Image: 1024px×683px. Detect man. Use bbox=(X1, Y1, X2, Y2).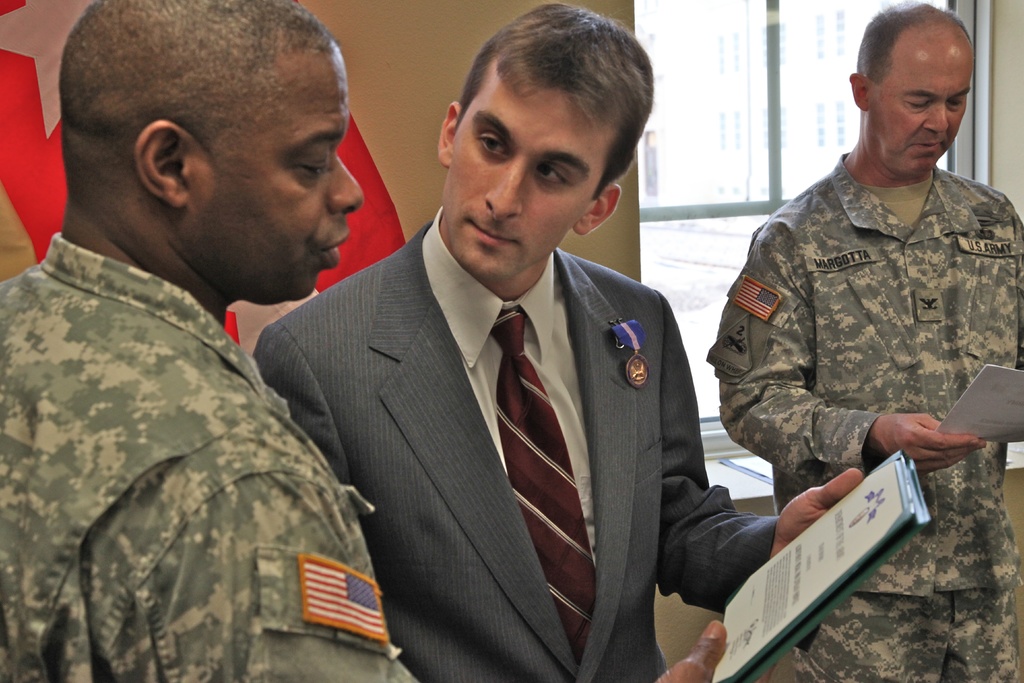
bbox=(0, 0, 419, 682).
